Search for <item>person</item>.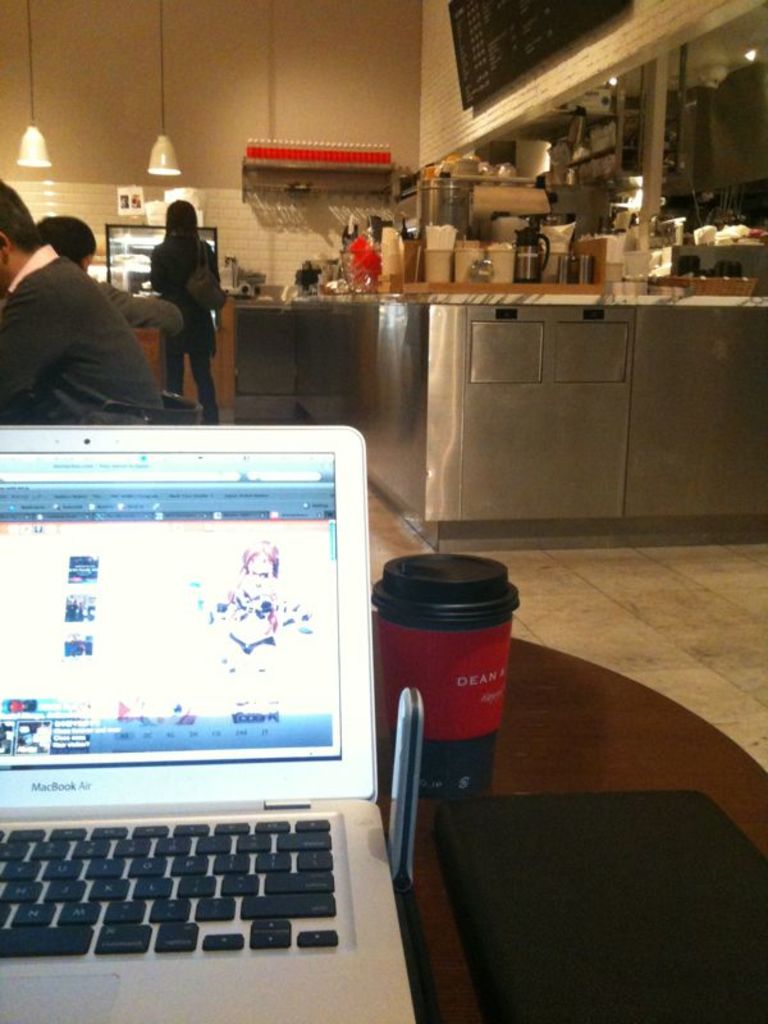
Found at (left=134, top=175, right=221, bottom=406).
